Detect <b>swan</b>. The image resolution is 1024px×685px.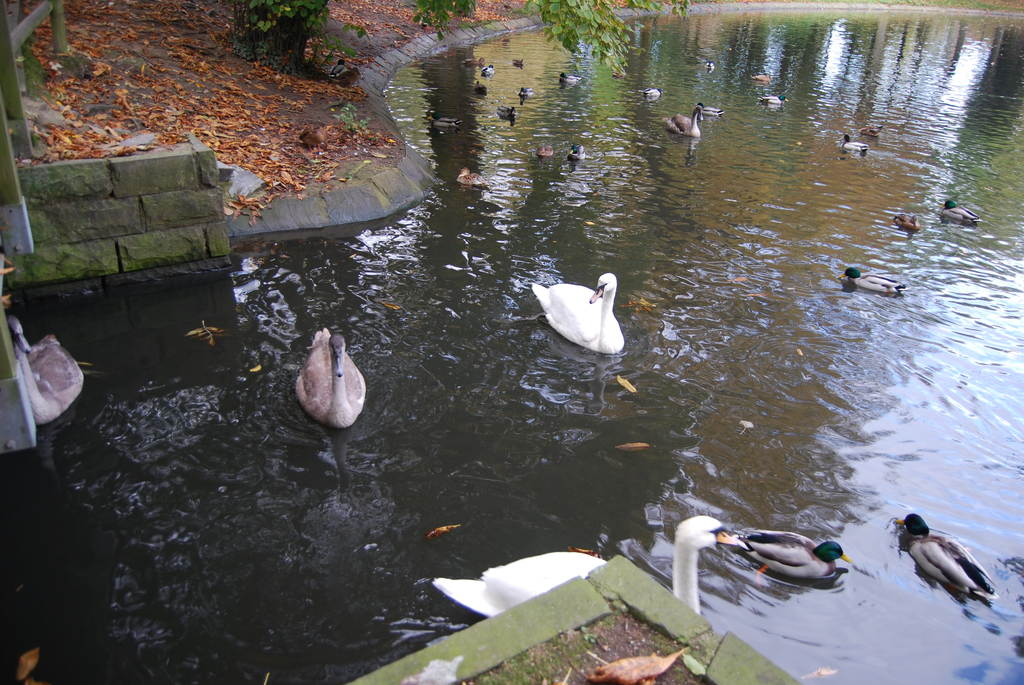
Rect(435, 516, 749, 620).
